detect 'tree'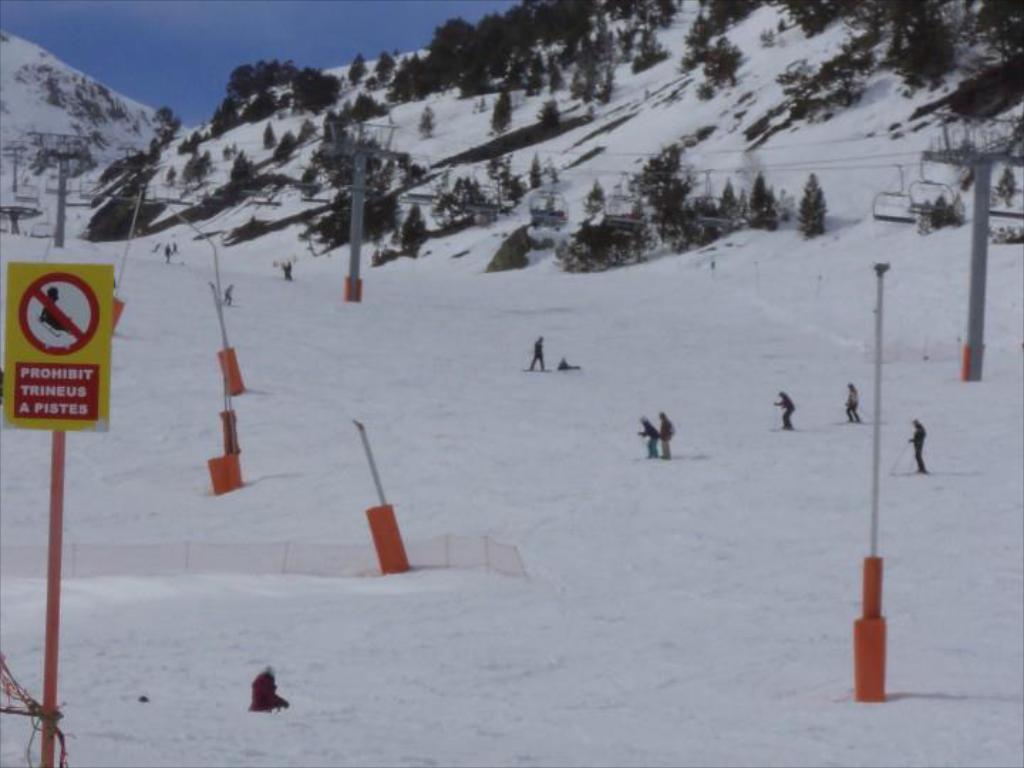
box=[182, 146, 215, 188]
